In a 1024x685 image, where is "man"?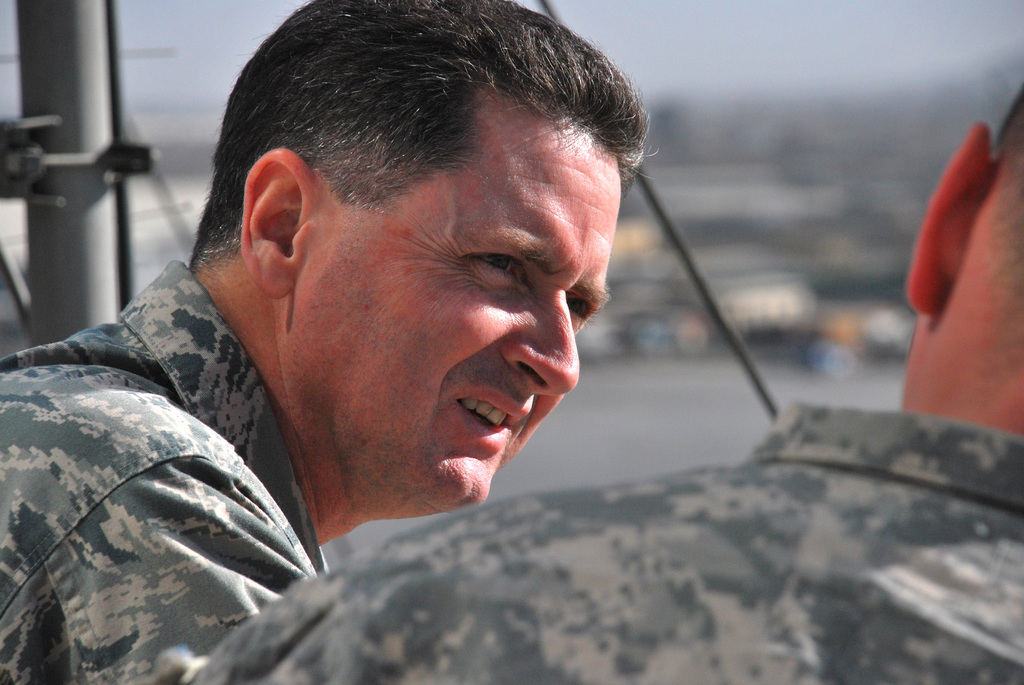
rect(170, 84, 1018, 684).
